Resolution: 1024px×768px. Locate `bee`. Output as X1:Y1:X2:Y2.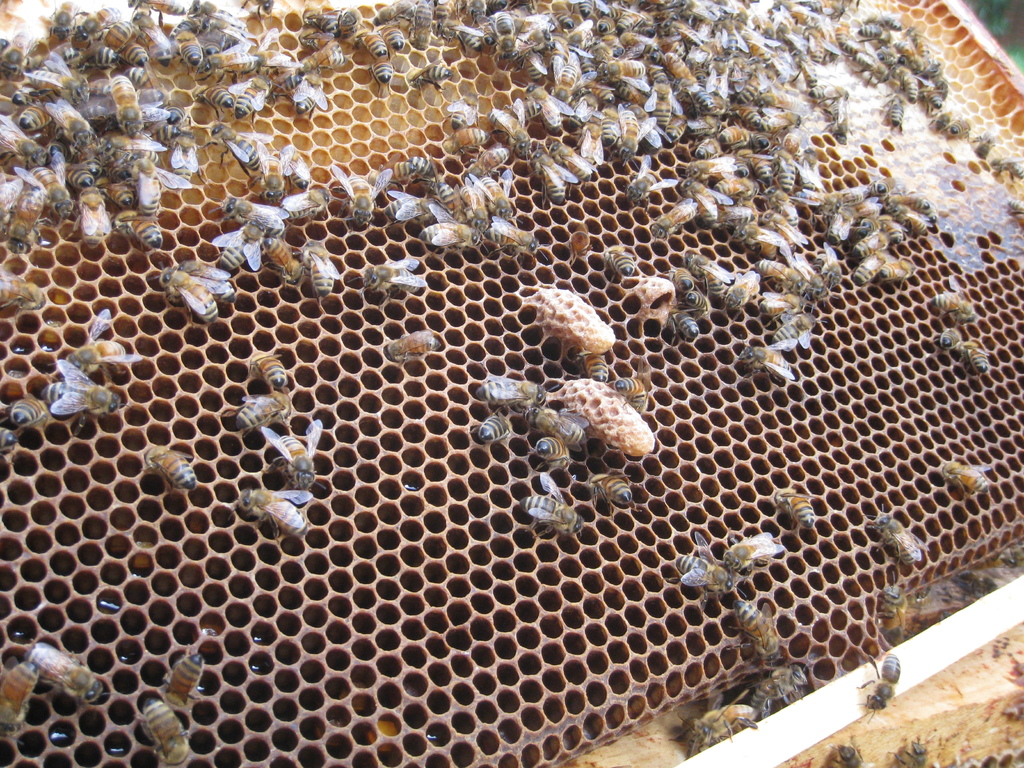
586:118:605:167.
